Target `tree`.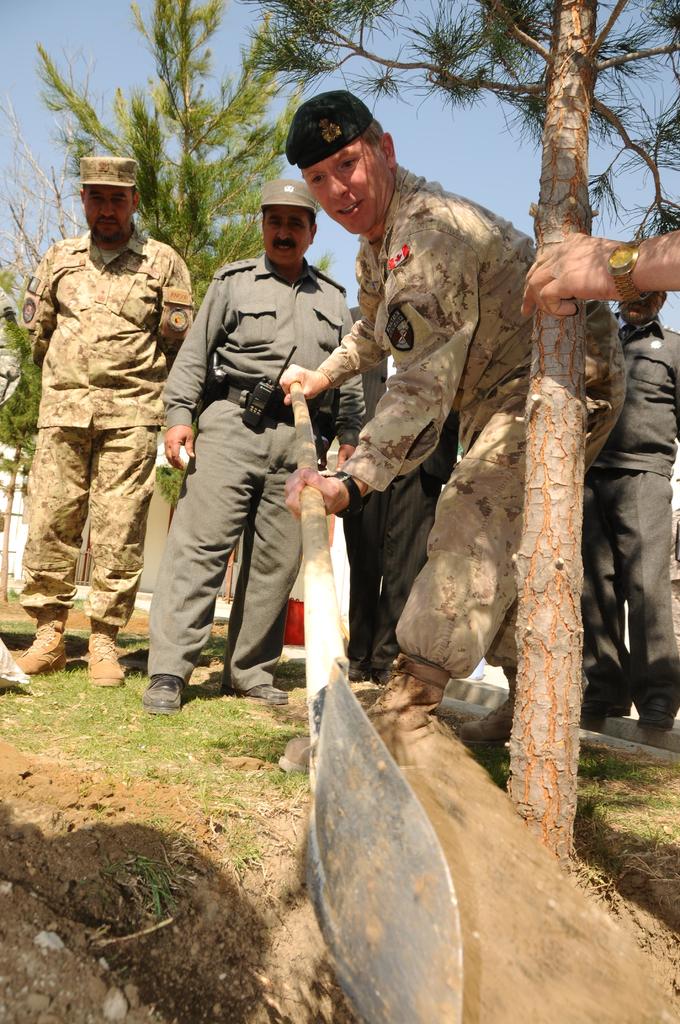
Target region: pyautogui.locateOnScreen(0, 40, 88, 278).
